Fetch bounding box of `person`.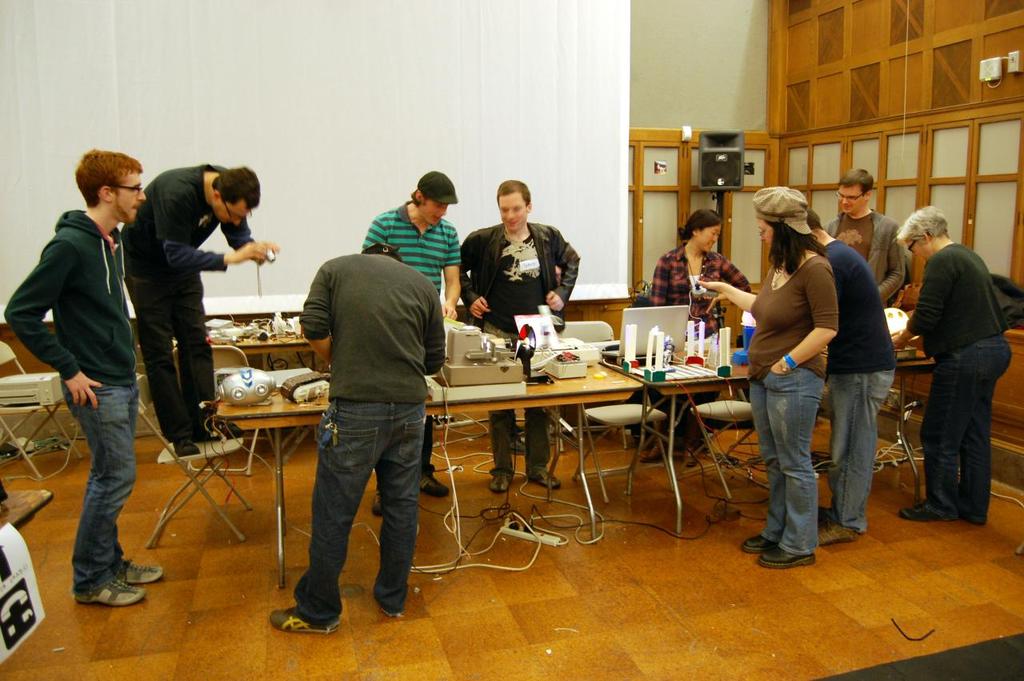
Bbox: box(698, 189, 832, 575).
